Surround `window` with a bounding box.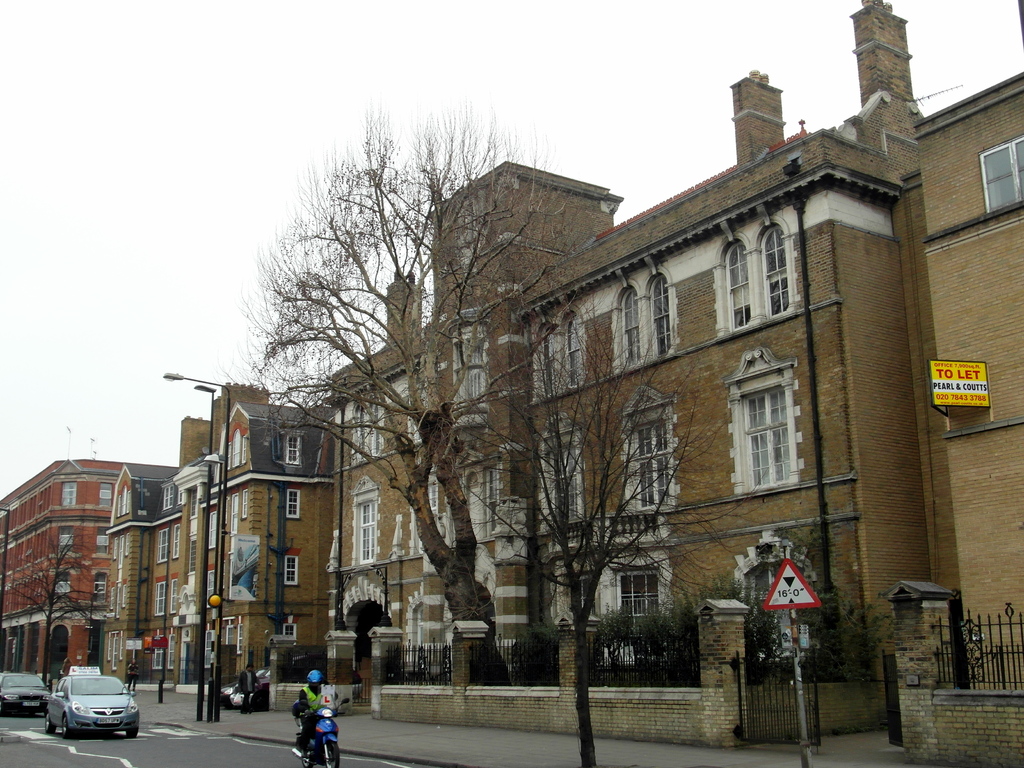
(x1=273, y1=429, x2=302, y2=466).
